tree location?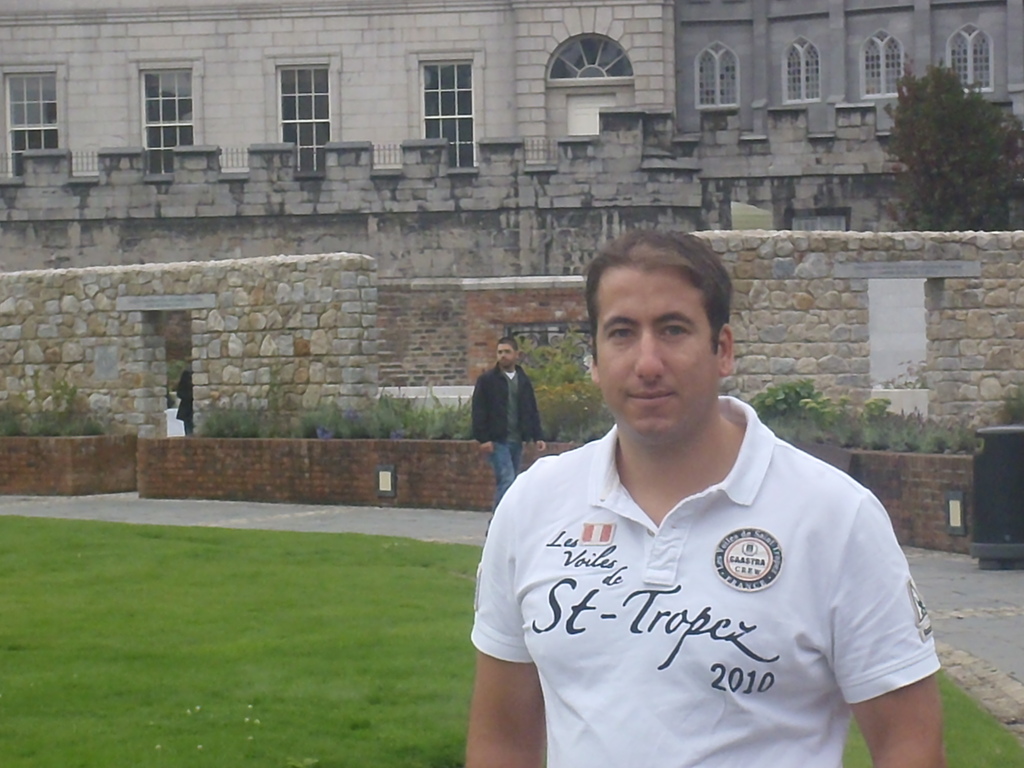
Rect(877, 45, 1010, 220)
